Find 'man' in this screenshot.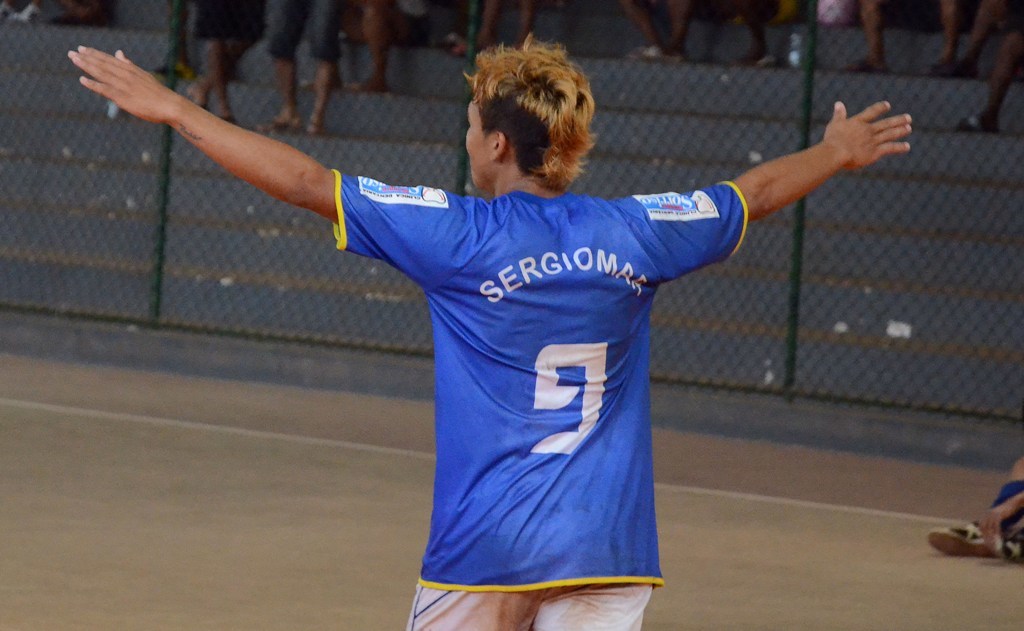
The bounding box for 'man' is locate(70, 32, 910, 630).
